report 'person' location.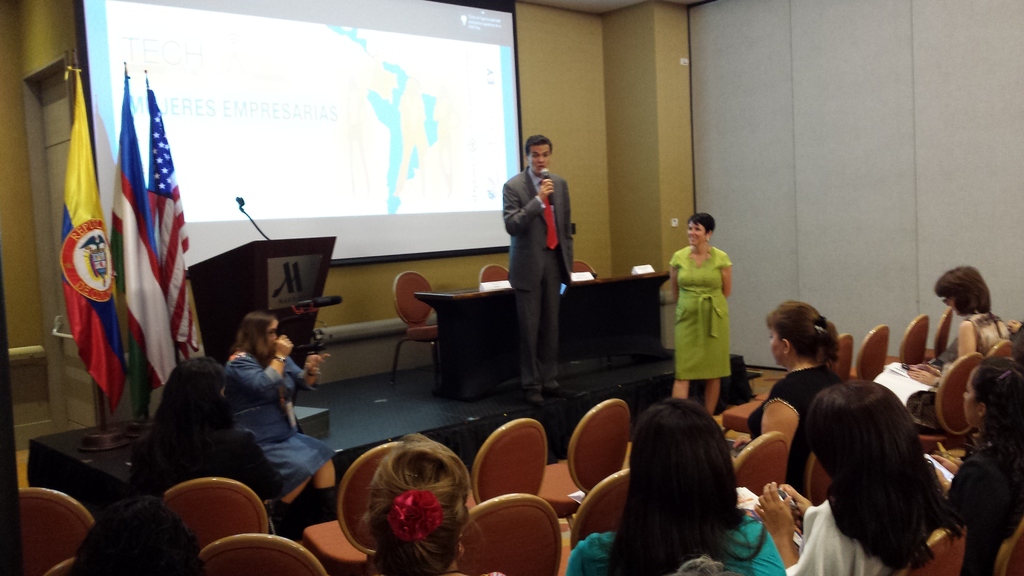
Report: pyautogui.locateOnScreen(666, 208, 735, 415).
